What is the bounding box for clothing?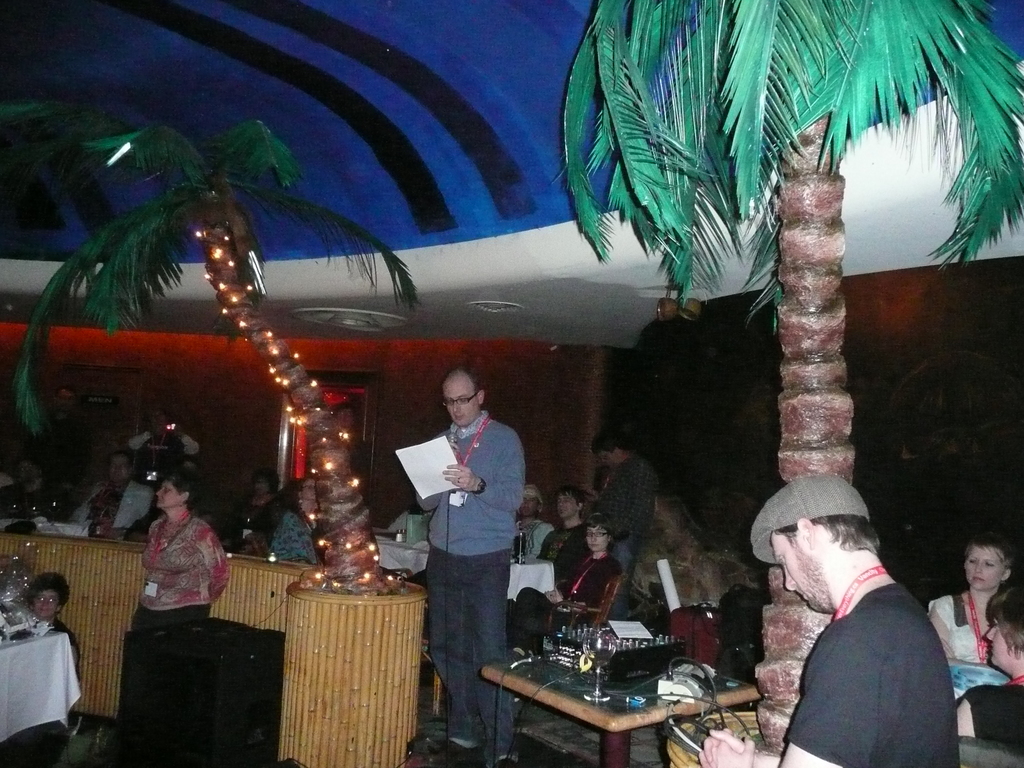
(x1=605, y1=451, x2=665, y2=543).
